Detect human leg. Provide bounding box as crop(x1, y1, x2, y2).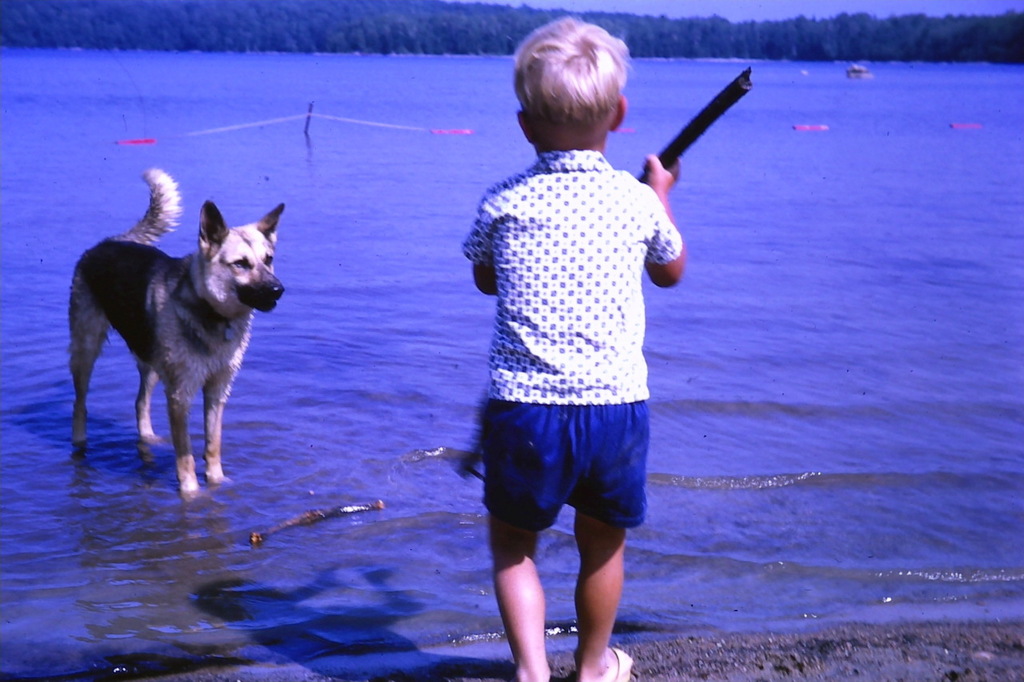
crop(578, 367, 654, 681).
